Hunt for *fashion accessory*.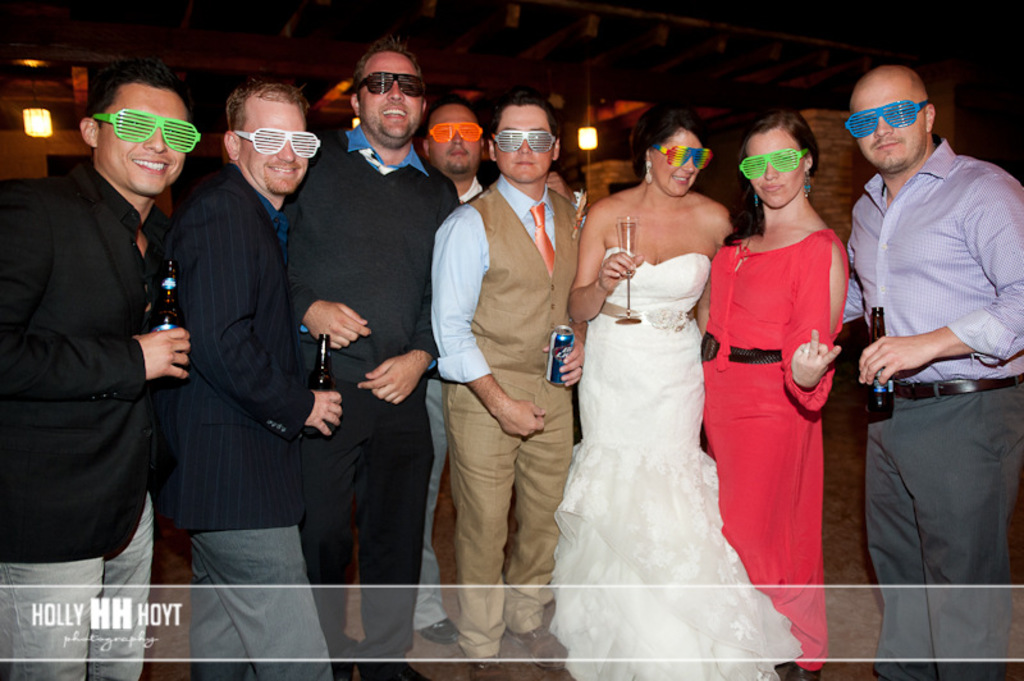
Hunted down at 237/132/334/154.
